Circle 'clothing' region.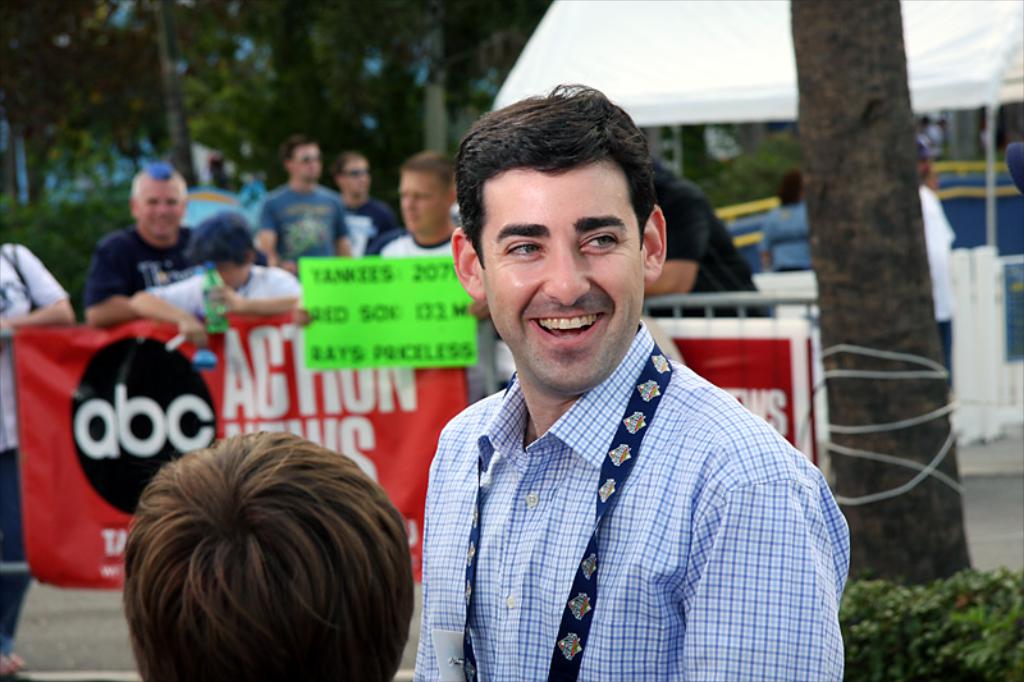
Region: [758, 205, 815, 267].
